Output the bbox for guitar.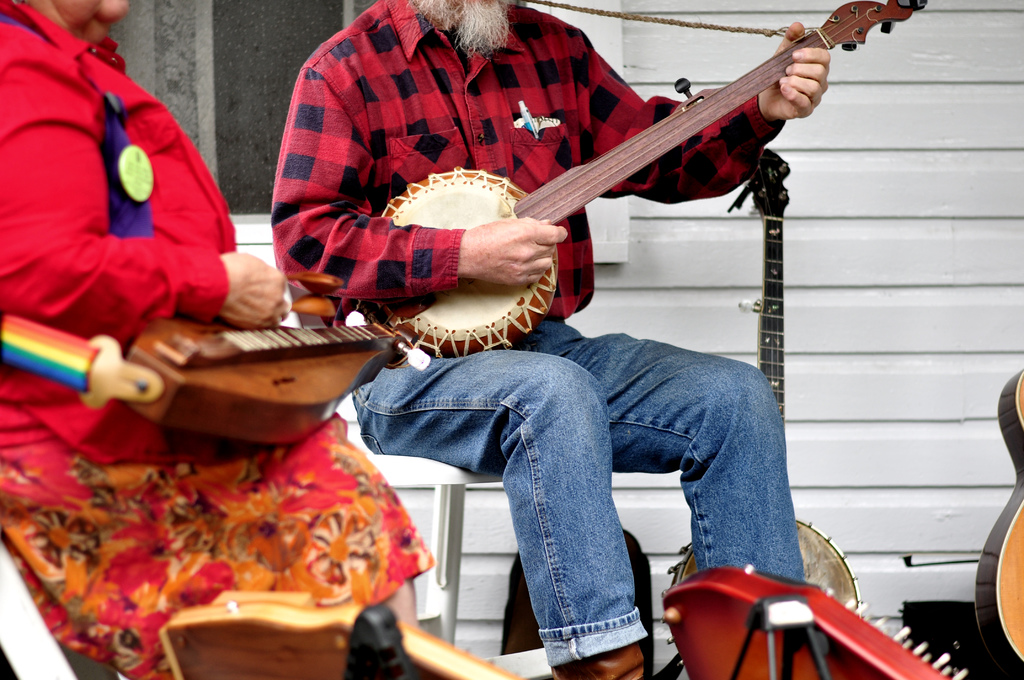
(650, 139, 872, 647).
